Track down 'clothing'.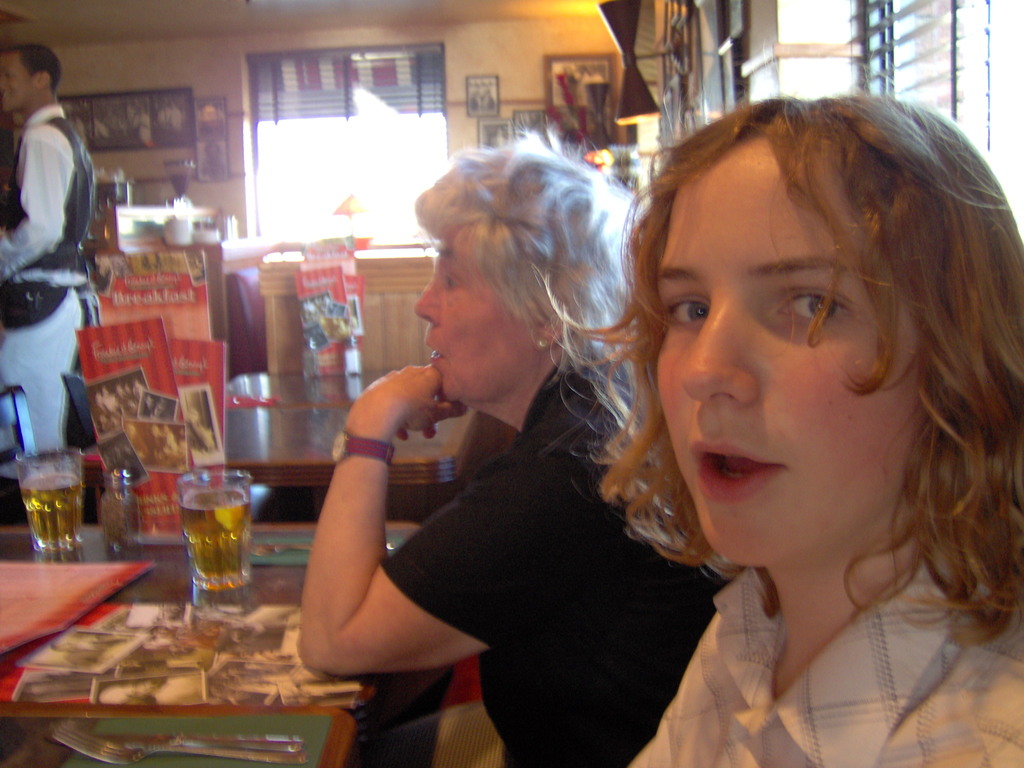
Tracked to <region>378, 360, 740, 767</region>.
